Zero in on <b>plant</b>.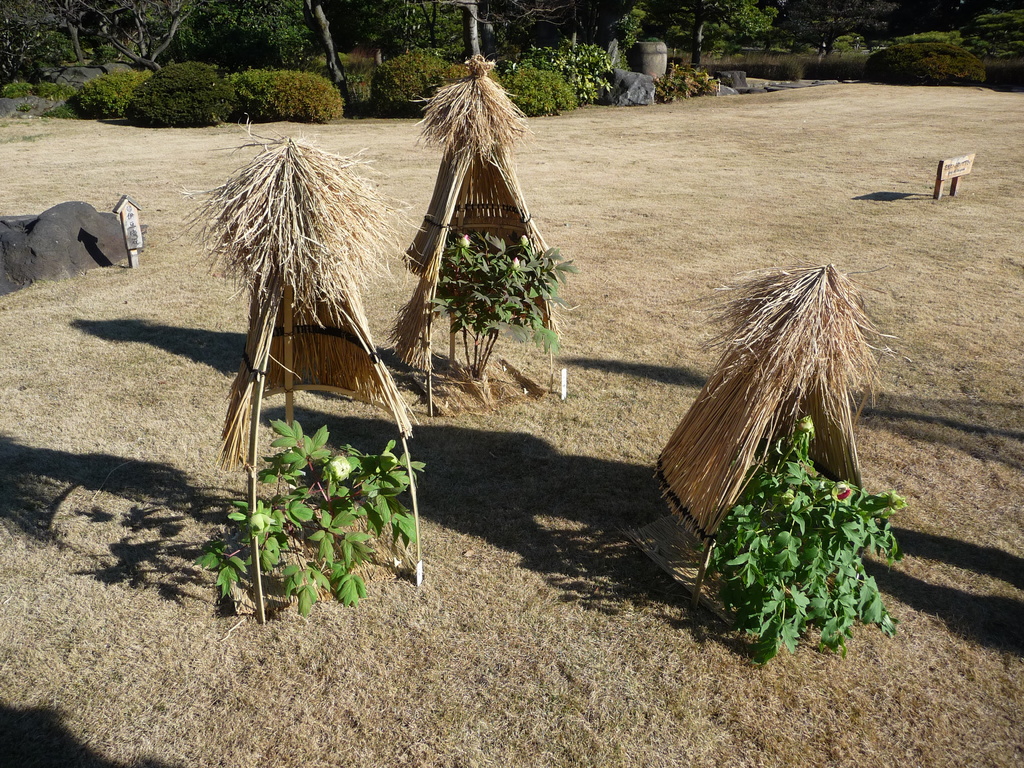
Zeroed in: [x1=694, y1=399, x2=913, y2=660].
